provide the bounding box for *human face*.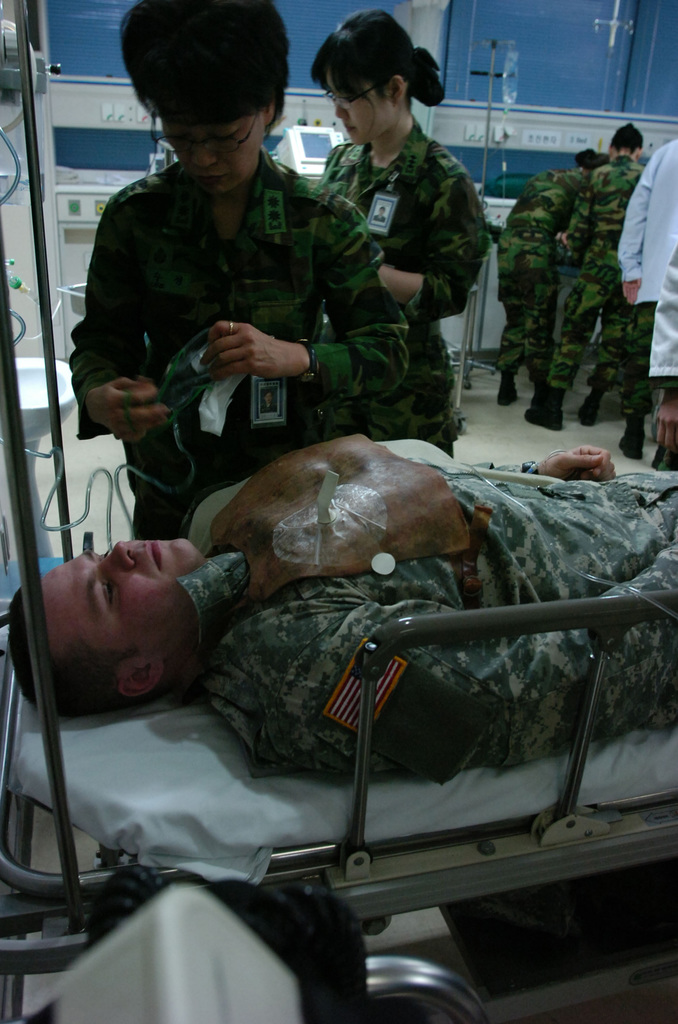
[328,71,402,147].
